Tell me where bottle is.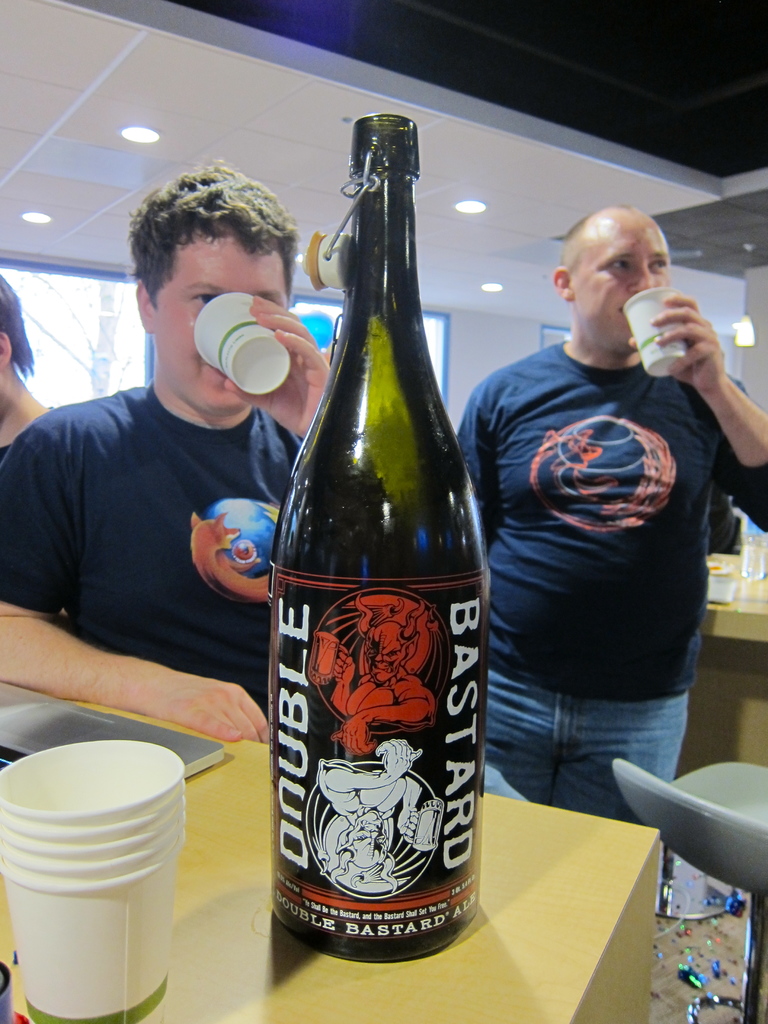
bottle is at 259,160,499,972.
